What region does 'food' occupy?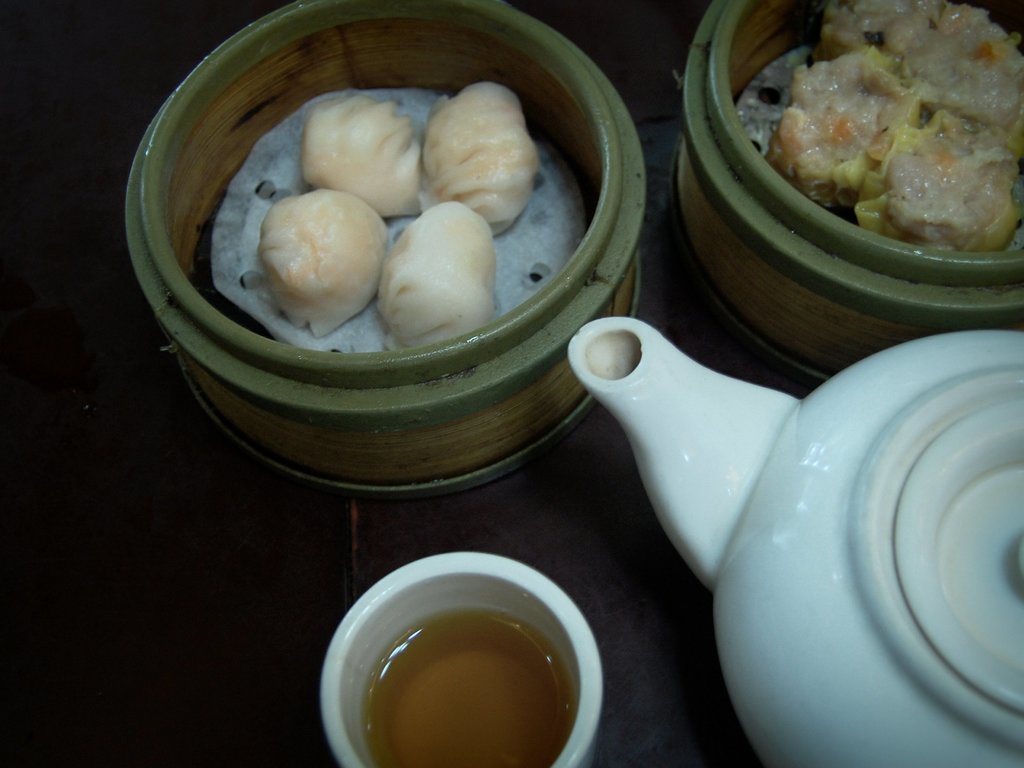
bbox(375, 198, 495, 352).
